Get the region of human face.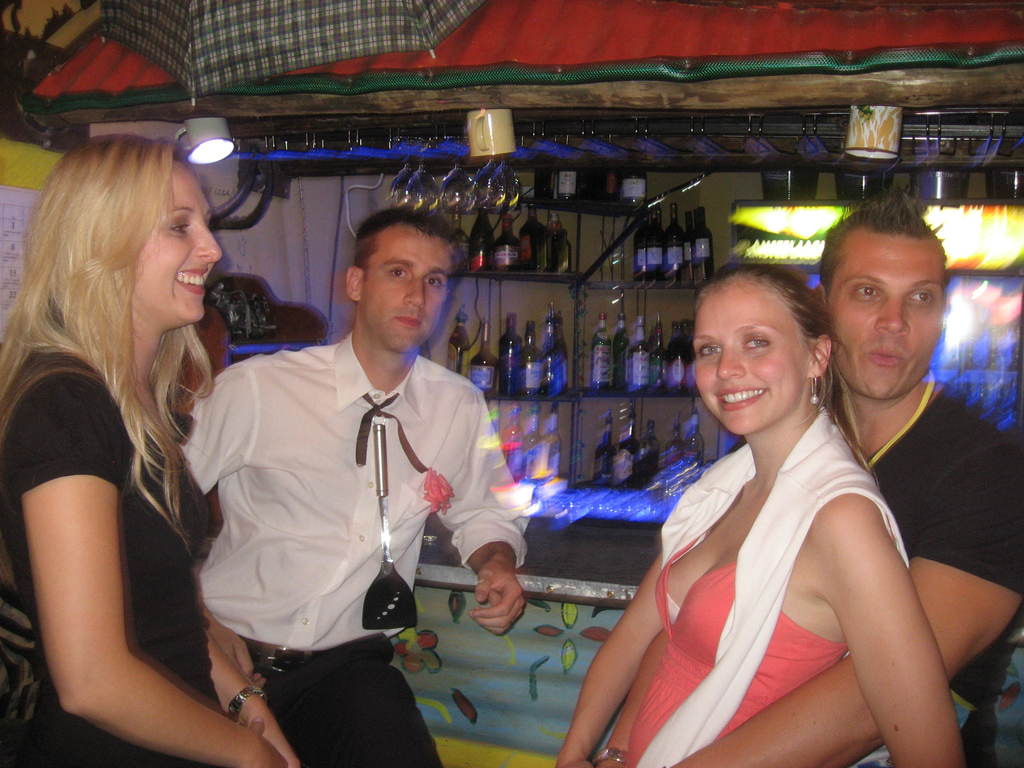
select_region(829, 227, 948, 408).
